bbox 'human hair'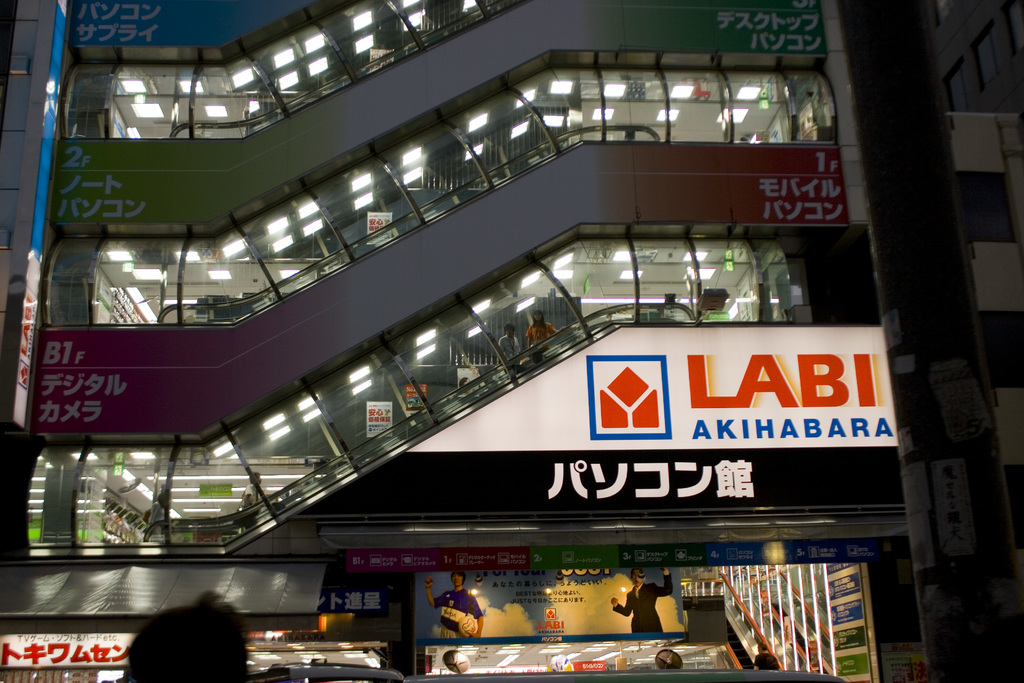
628,568,643,574
